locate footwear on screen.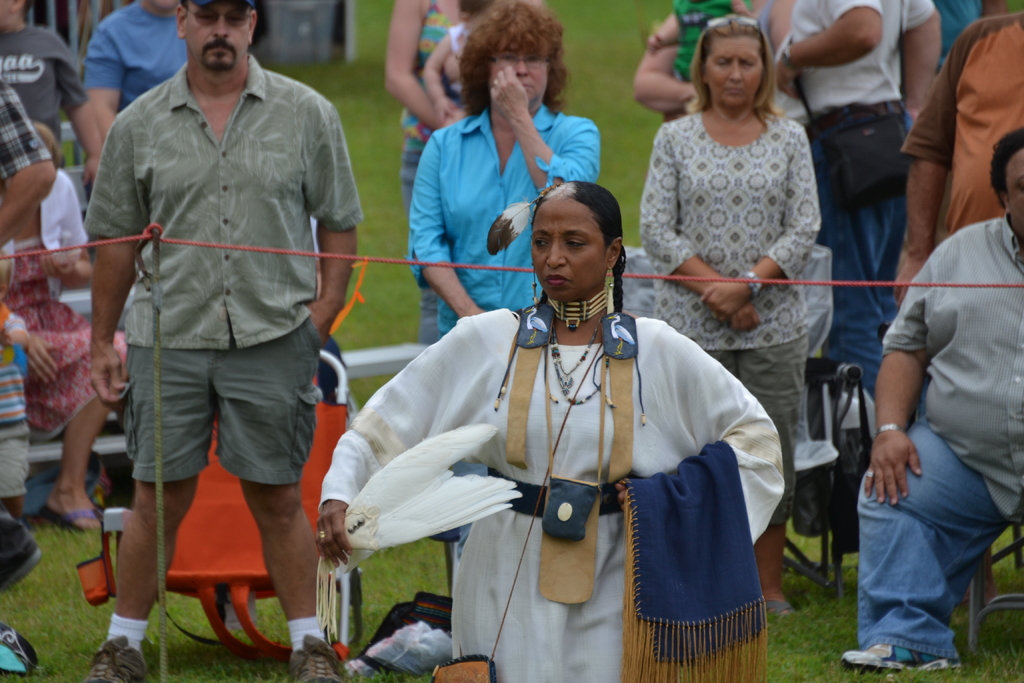
On screen at <region>768, 597, 796, 613</region>.
